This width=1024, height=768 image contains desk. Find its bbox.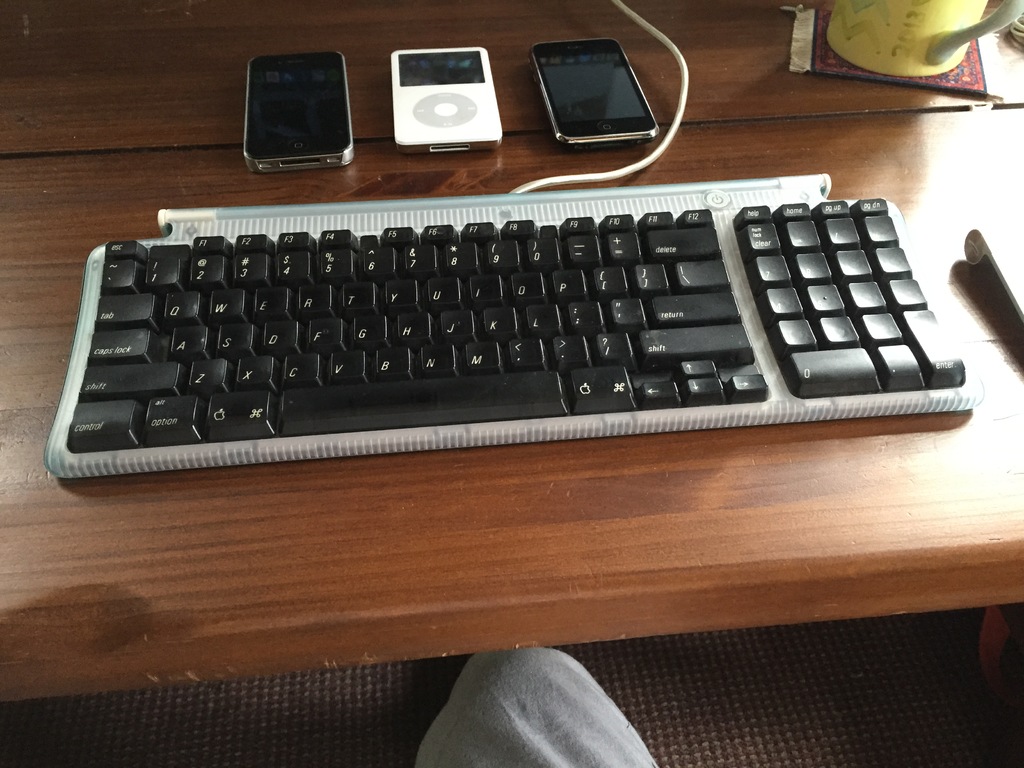
BBox(0, 0, 1023, 705).
